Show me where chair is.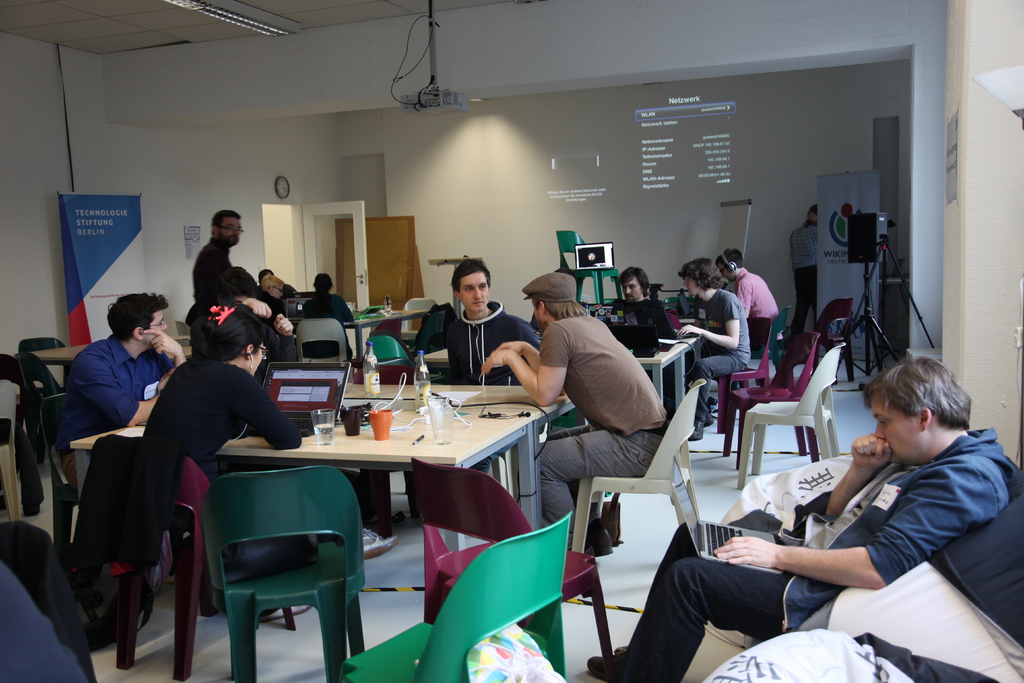
chair is at left=410, top=451, right=619, bottom=682.
